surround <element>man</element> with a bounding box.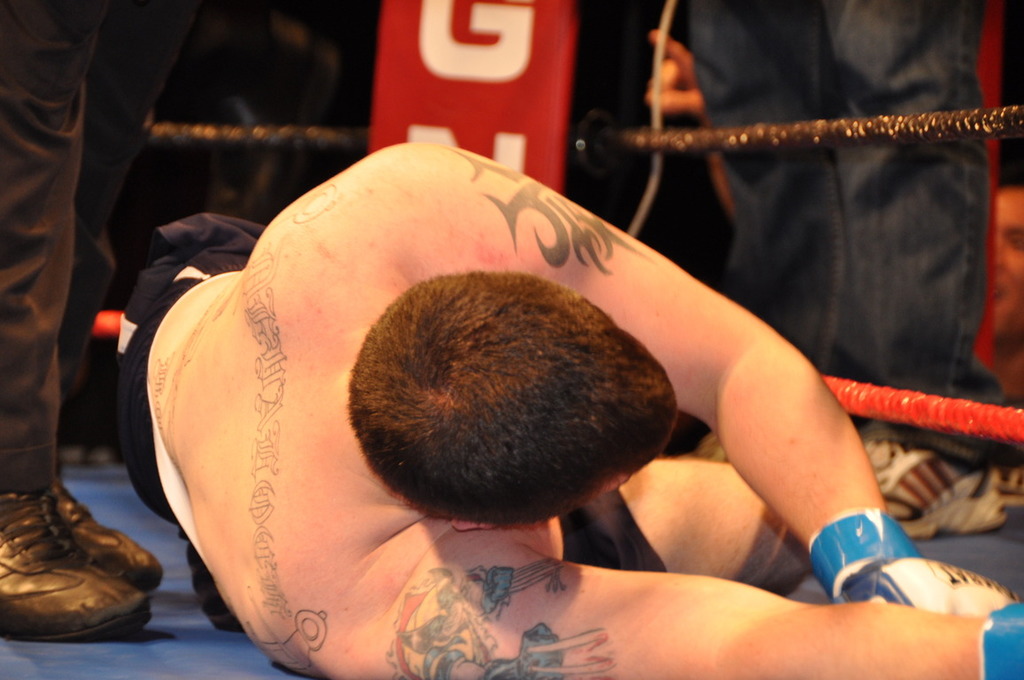
0:0:158:641.
